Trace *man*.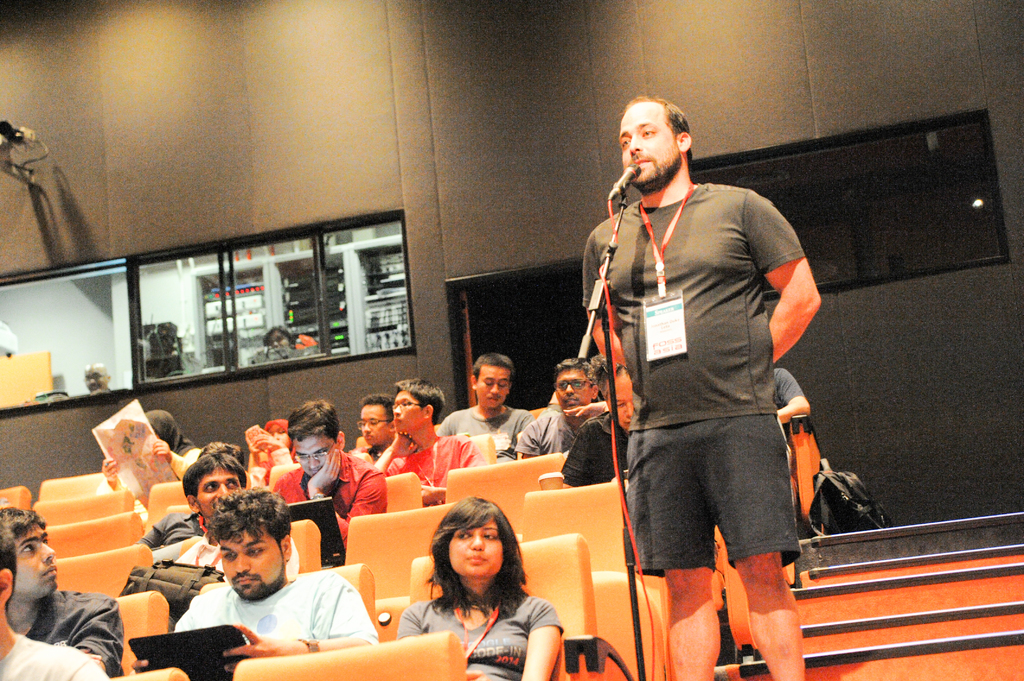
Traced to {"left": 268, "top": 396, "right": 381, "bottom": 545}.
